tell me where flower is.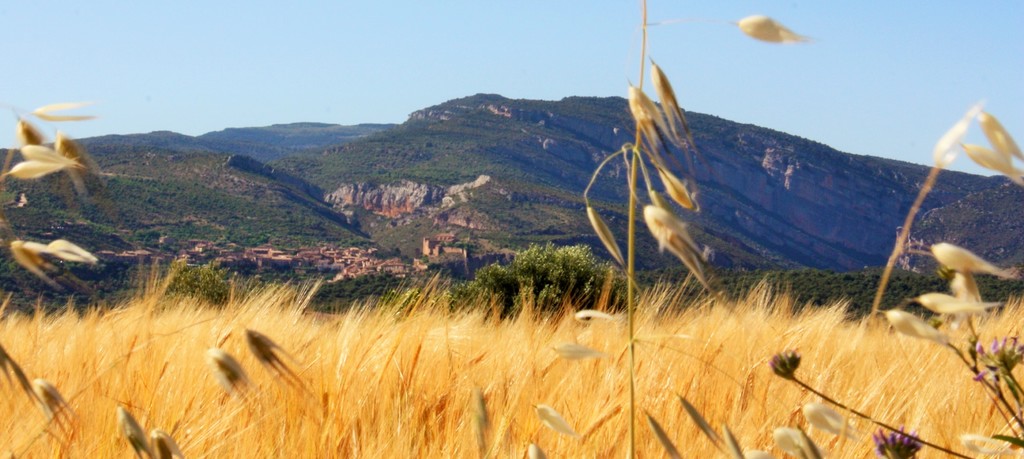
flower is at detection(768, 348, 798, 379).
